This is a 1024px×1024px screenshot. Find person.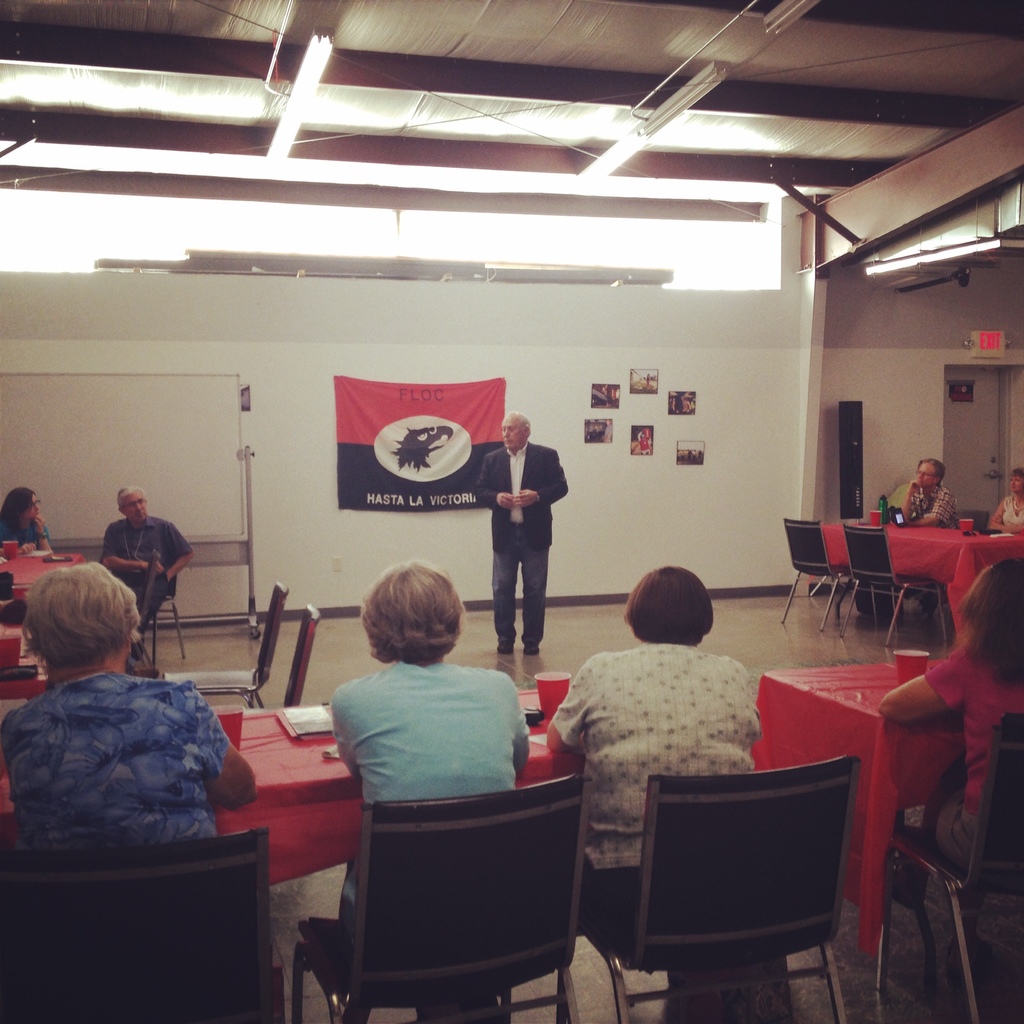
Bounding box: {"left": 986, "top": 470, "right": 1023, "bottom": 547}.
